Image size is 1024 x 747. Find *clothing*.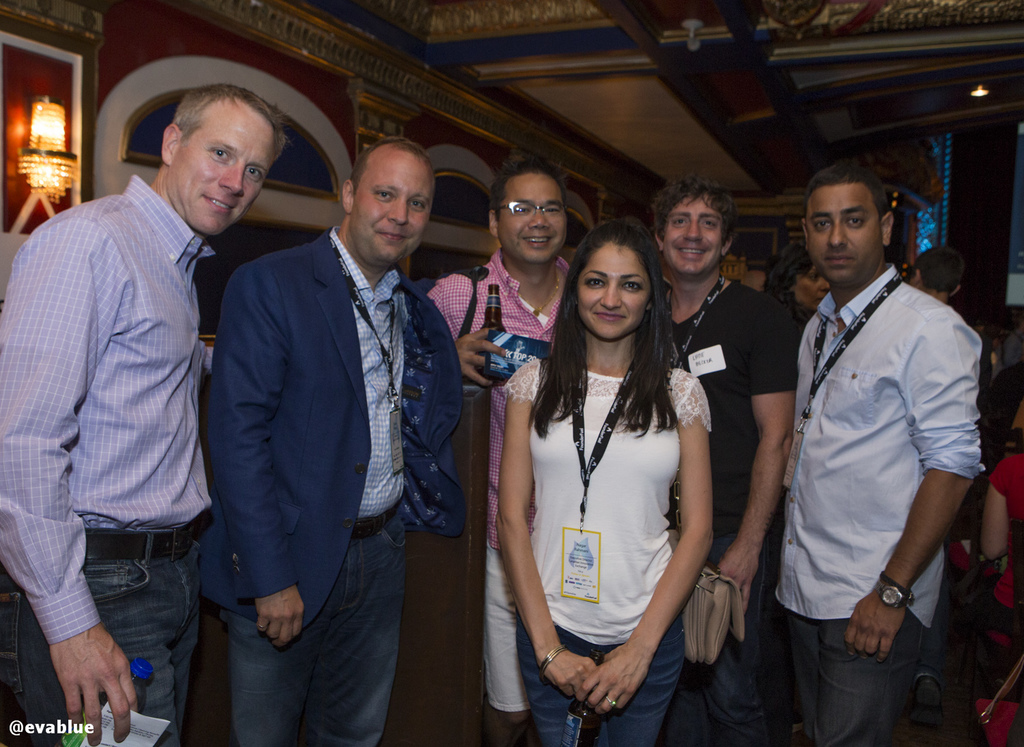
BBox(426, 244, 573, 746).
